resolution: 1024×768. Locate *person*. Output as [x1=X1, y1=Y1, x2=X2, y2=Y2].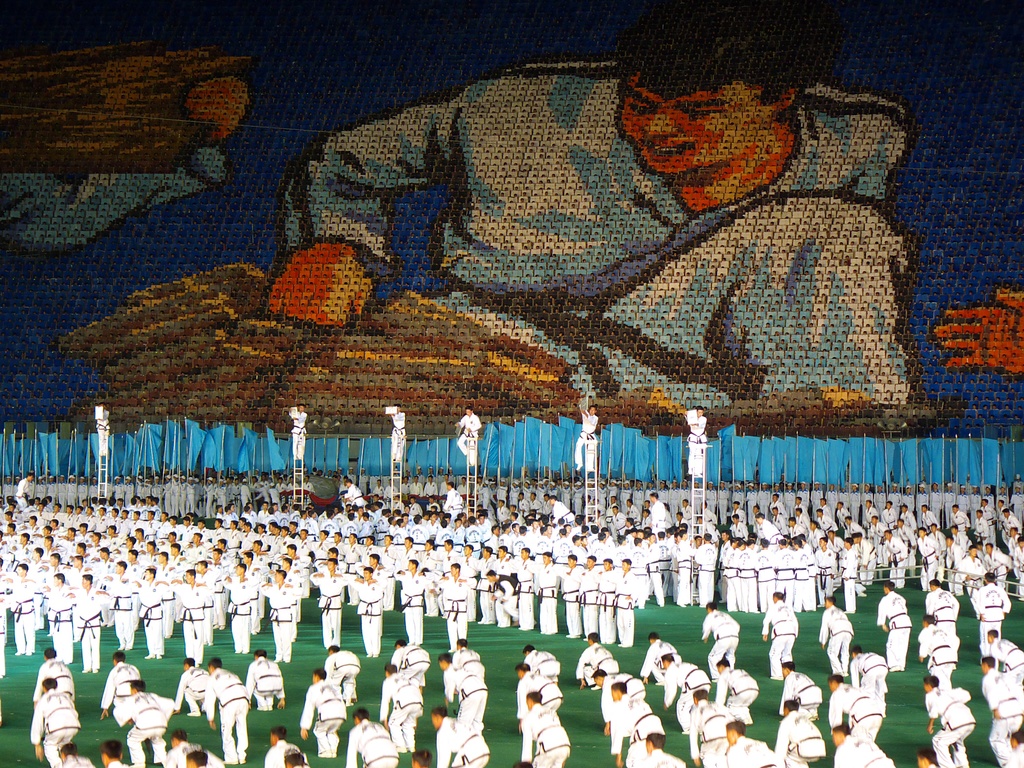
[x1=760, y1=593, x2=799, y2=680].
